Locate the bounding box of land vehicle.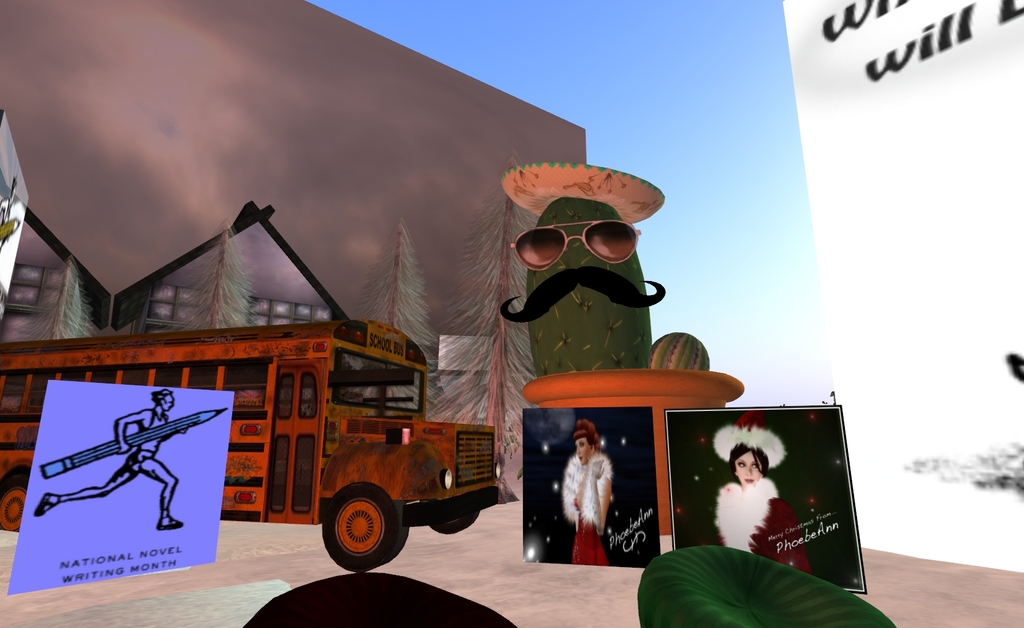
Bounding box: box(50, 316, 514, 584).
